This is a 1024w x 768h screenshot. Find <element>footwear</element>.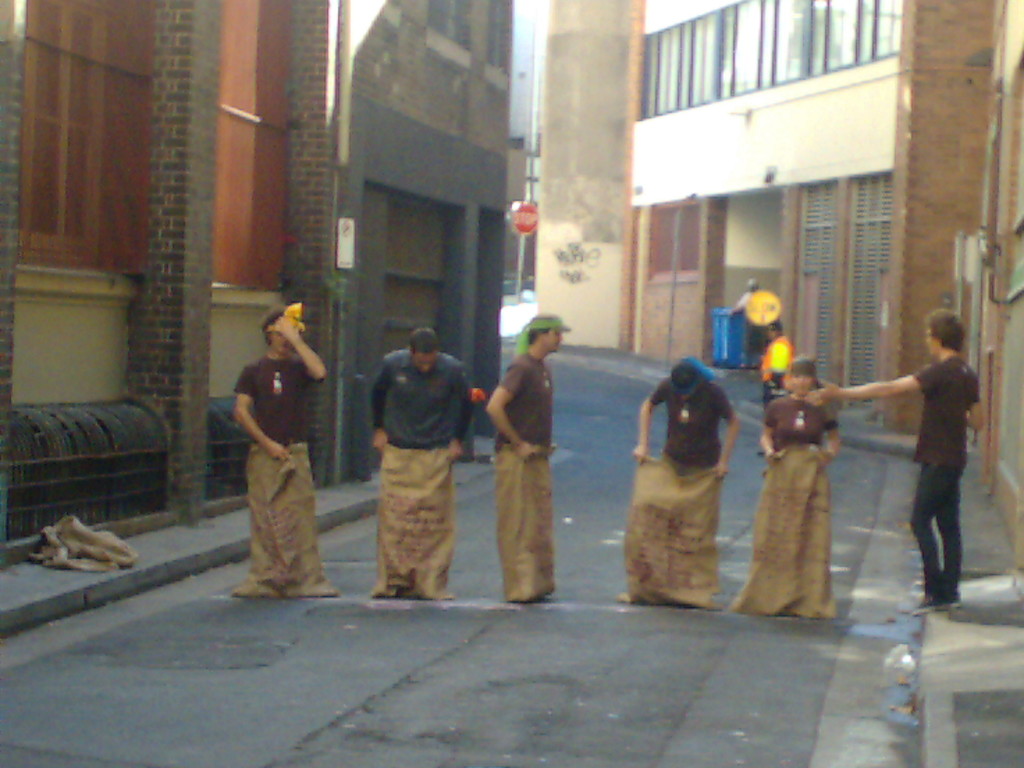
Bounding box: [left=910, top=593, right=943, bottom=612].
